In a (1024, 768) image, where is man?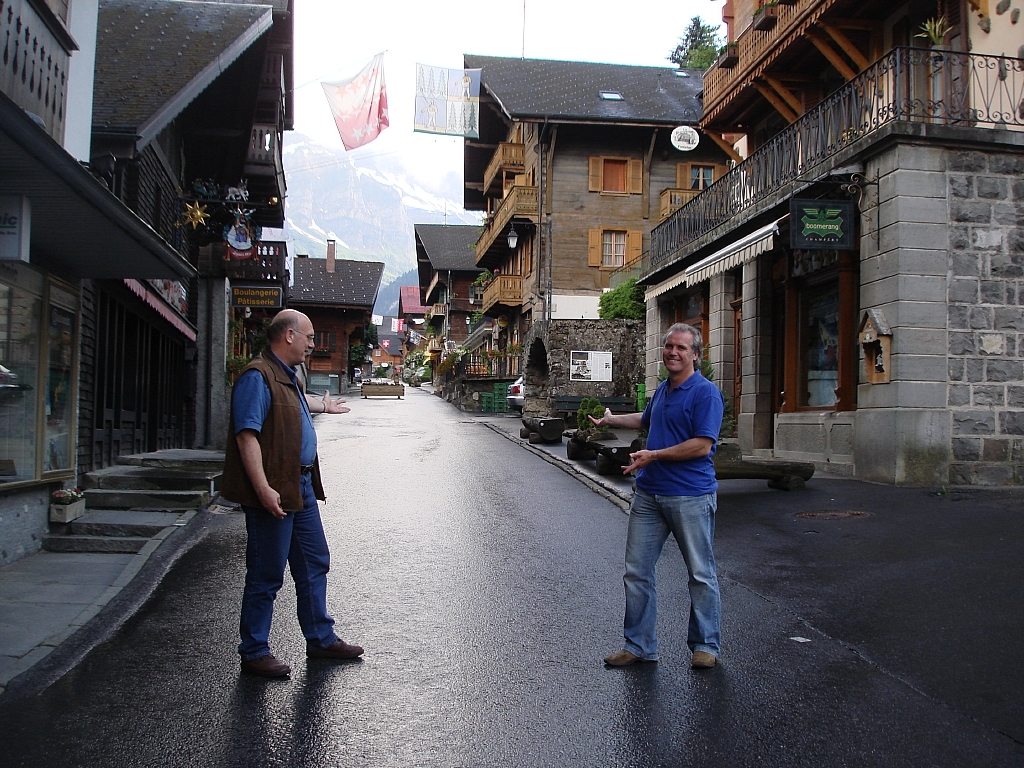
box(610, 313, 738, 674).
